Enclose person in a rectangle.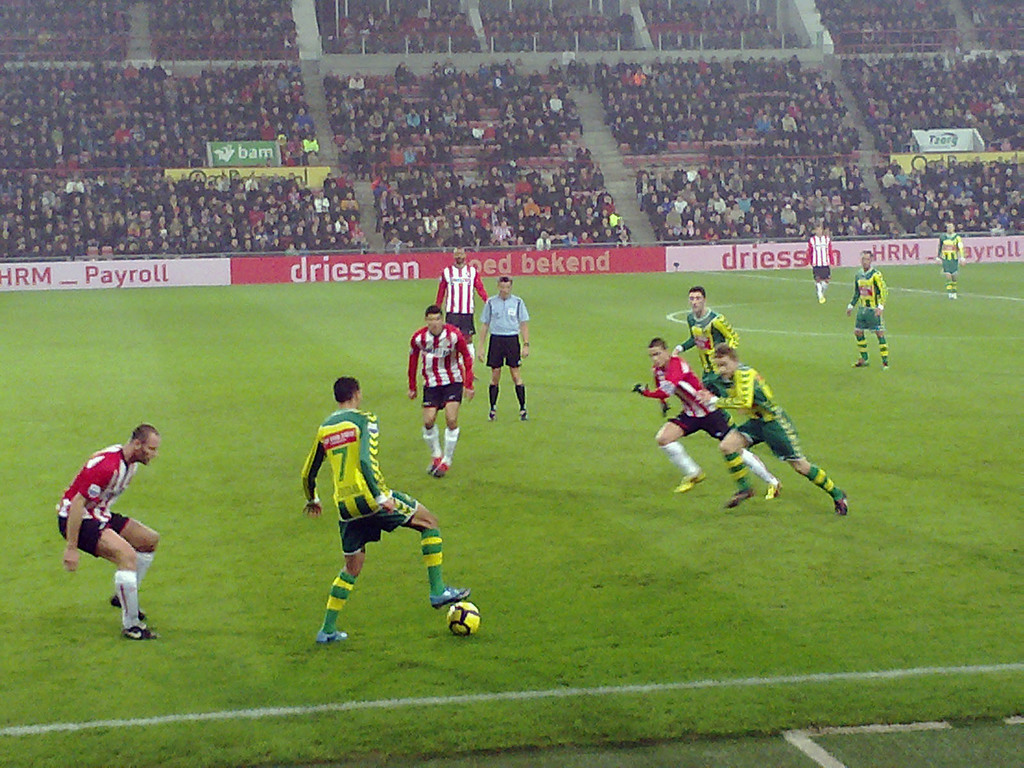
[53, 424, 160, 643].
